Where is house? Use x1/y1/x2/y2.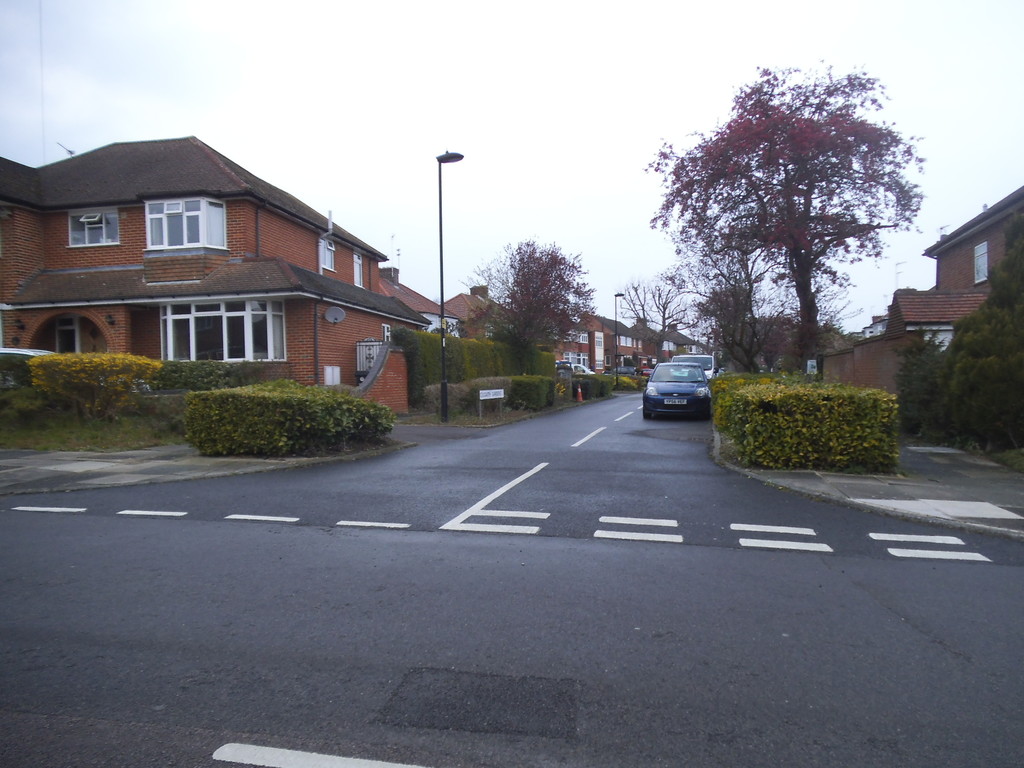
0/137/433/415.
